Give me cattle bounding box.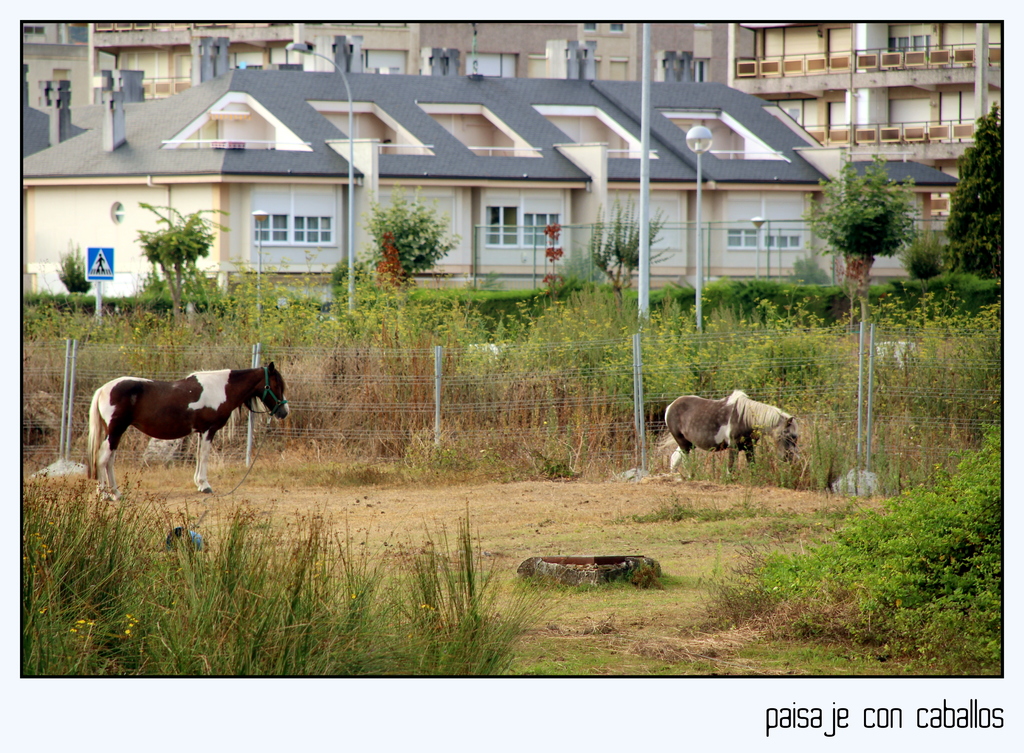
box=[638, 397, 669, 436].
